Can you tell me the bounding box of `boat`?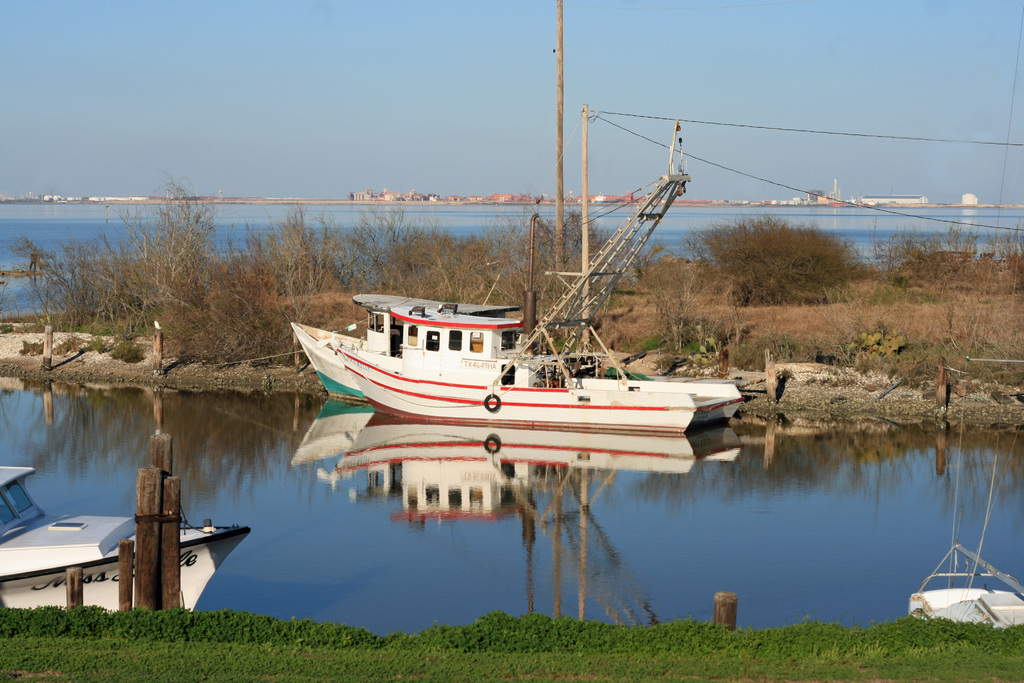
box(0, 461, 250, 614).
